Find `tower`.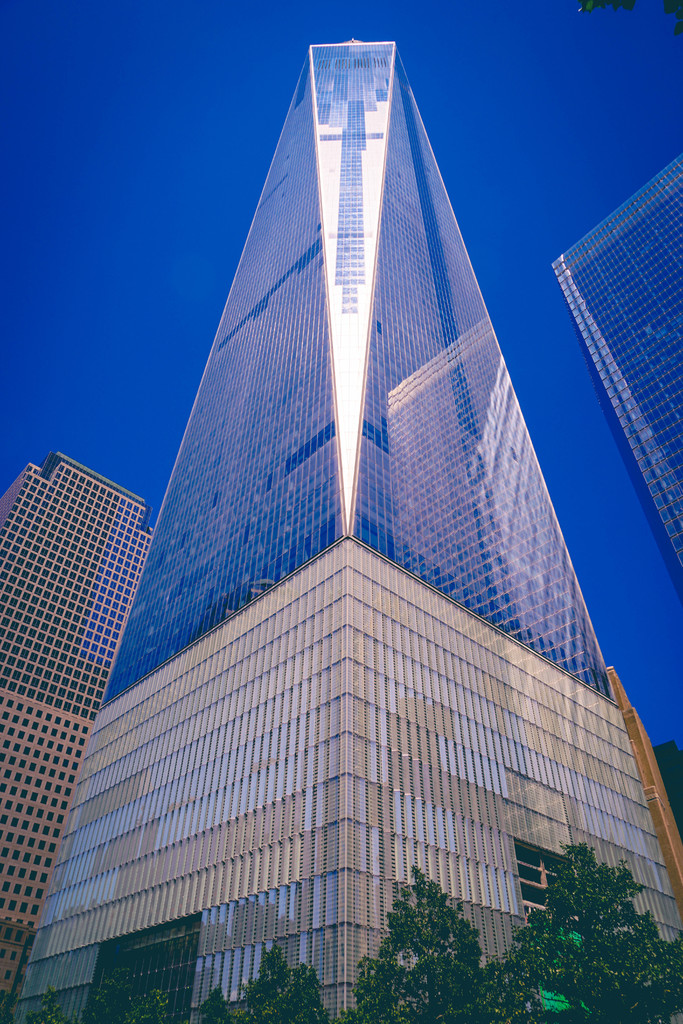
region(0, 442, 173, 1023).
